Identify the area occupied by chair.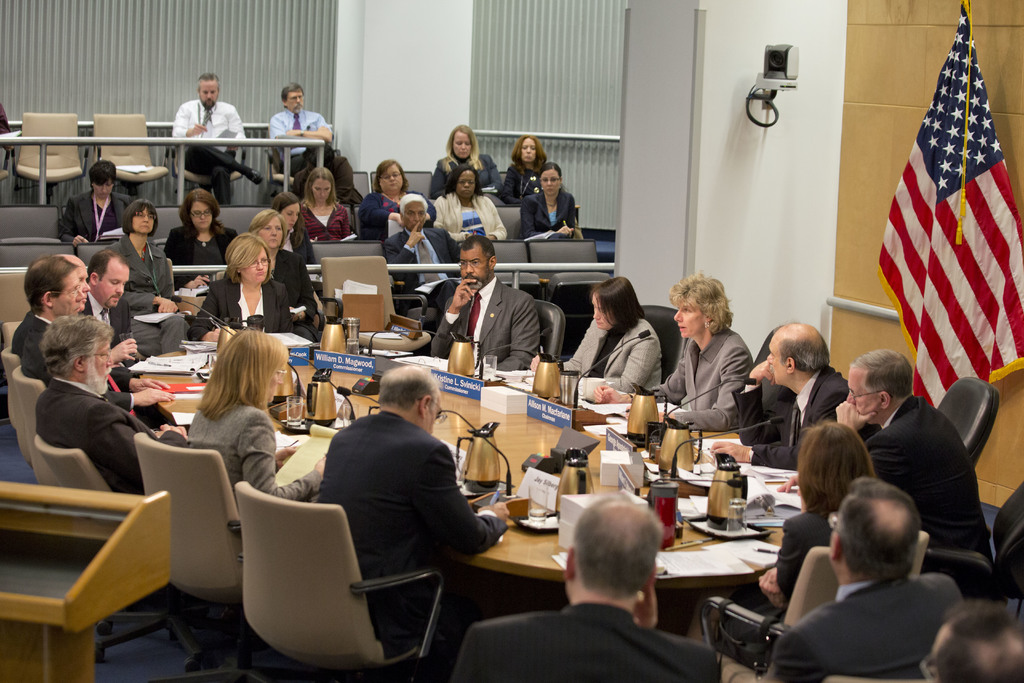
Area: [left=72, top=241, right=115, bottom=267].
